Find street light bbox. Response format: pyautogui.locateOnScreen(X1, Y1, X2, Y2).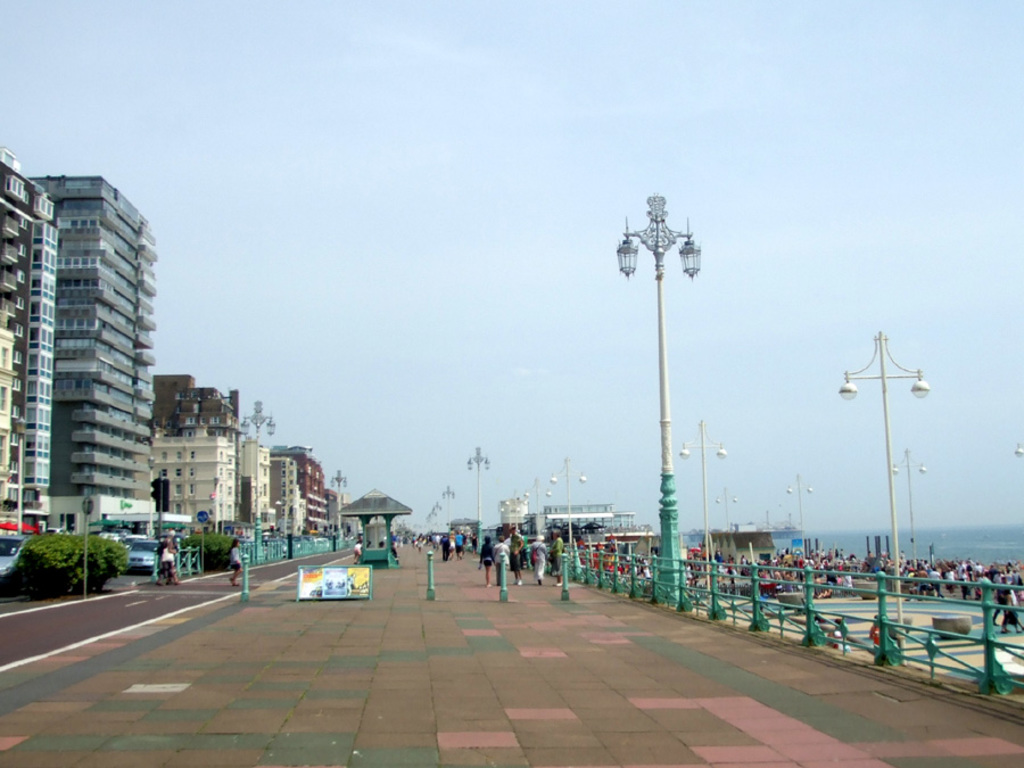
pyautogui.locateOnScreen(783, 473, 814, 562).
